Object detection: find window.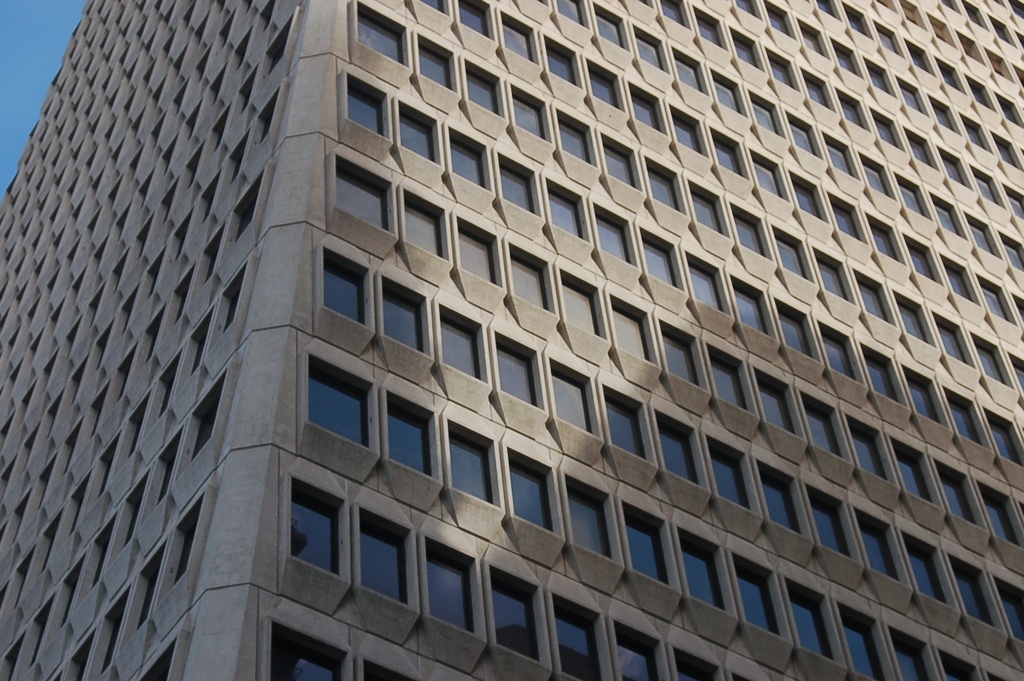
(965,1,982,26).
